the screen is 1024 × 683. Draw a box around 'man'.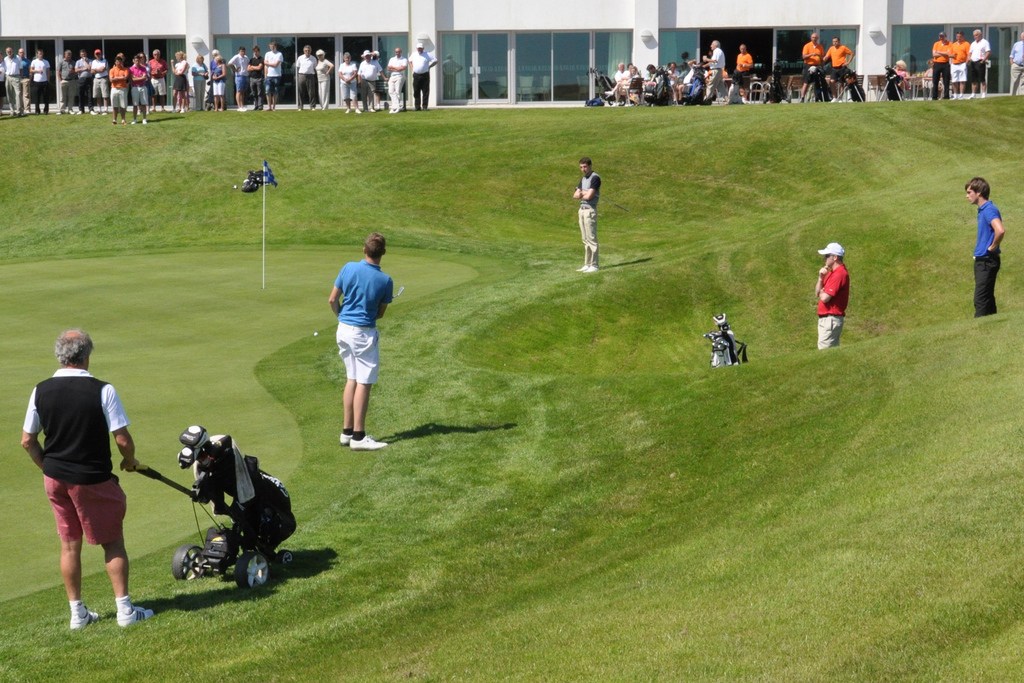
(left=231, top=49, right=250, bottom=115).
